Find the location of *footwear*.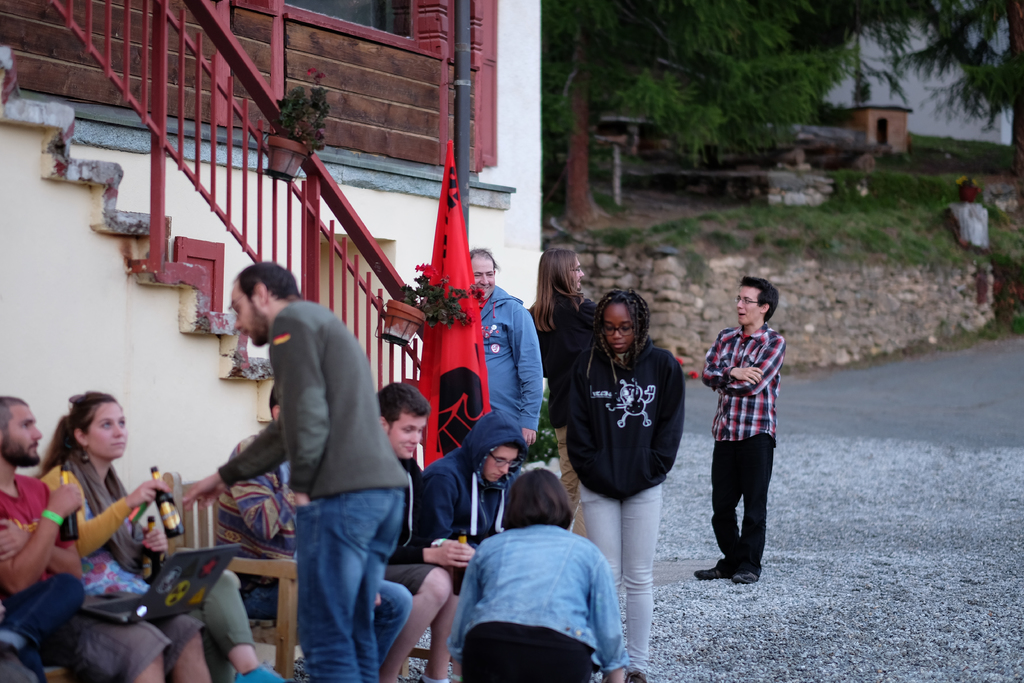
Location: [left=694, top=566, right=735, bottom=580].
